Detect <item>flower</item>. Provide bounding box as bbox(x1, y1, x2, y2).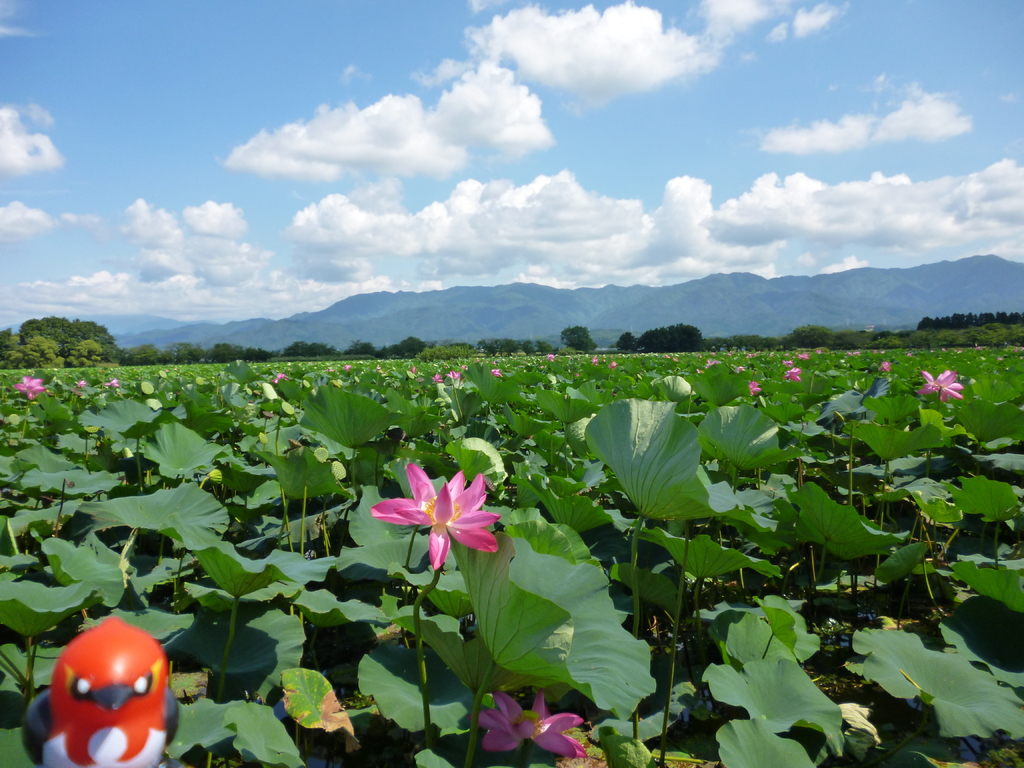
bbox(266, 373, 296, 388).
